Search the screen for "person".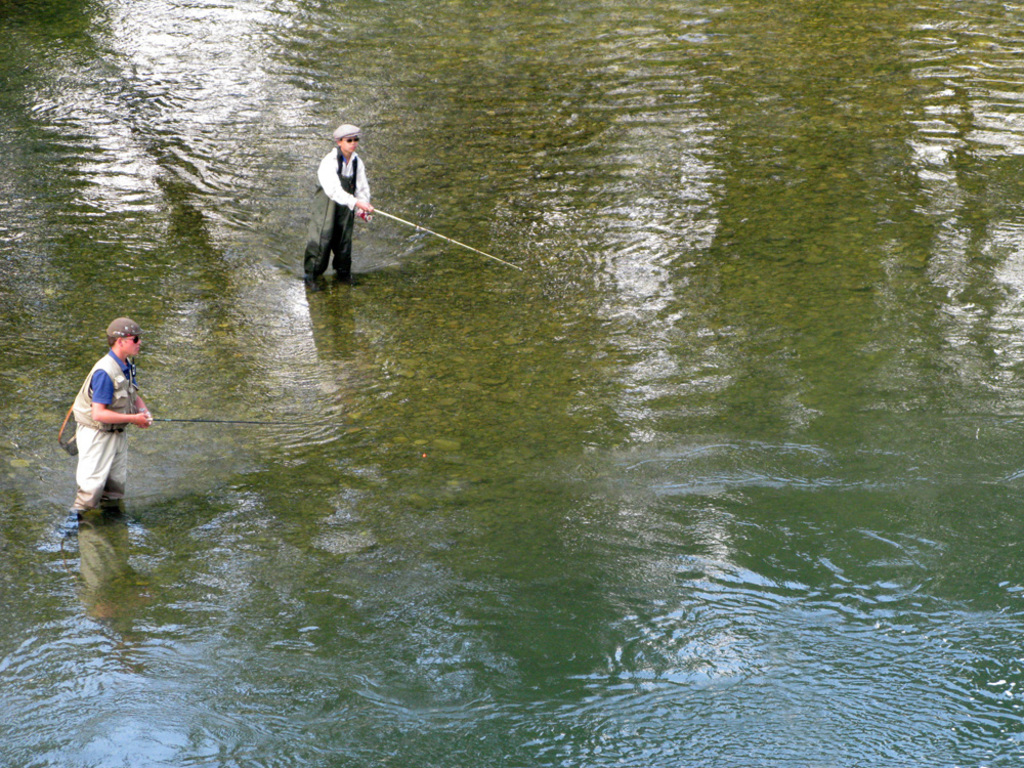
Found at select_region(302, 123, 370, 286).
